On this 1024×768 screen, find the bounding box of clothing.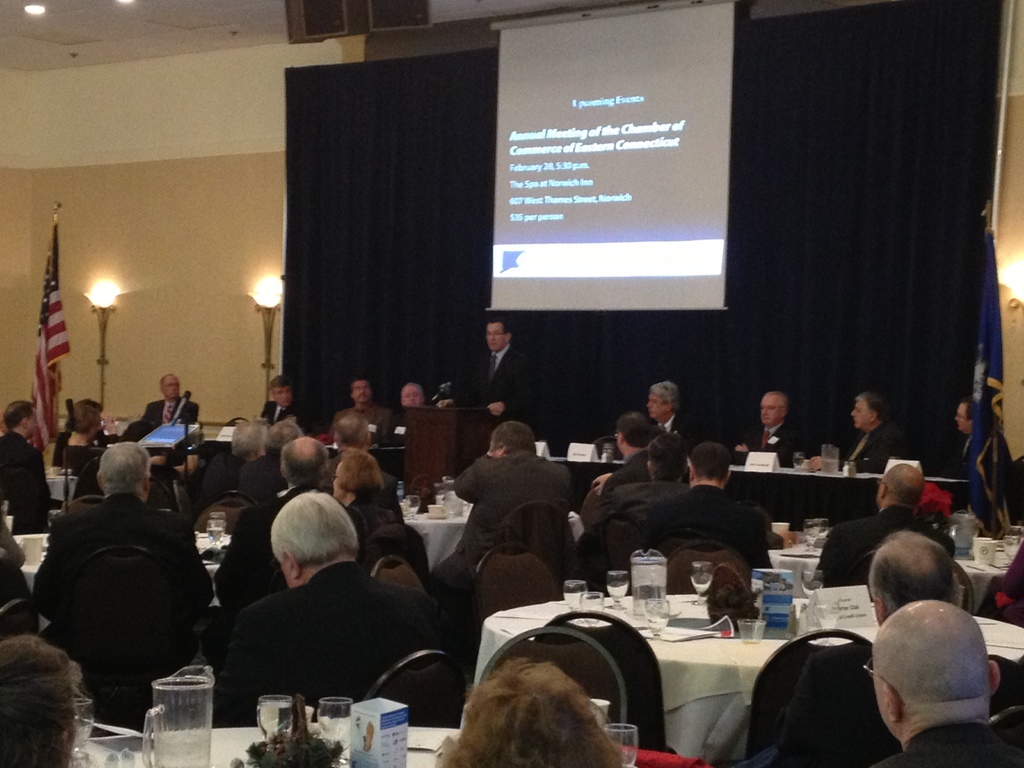
Bounding box: l=3, t=433, r=43, b=504.
